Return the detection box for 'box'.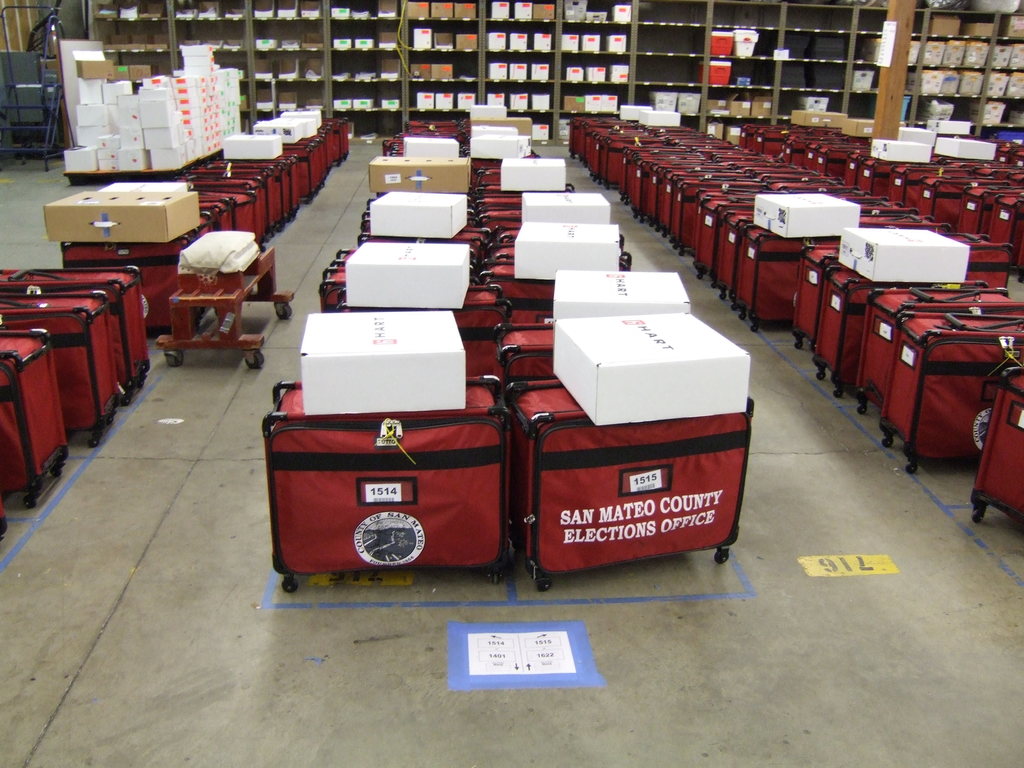
470, 131, 537, 159.
